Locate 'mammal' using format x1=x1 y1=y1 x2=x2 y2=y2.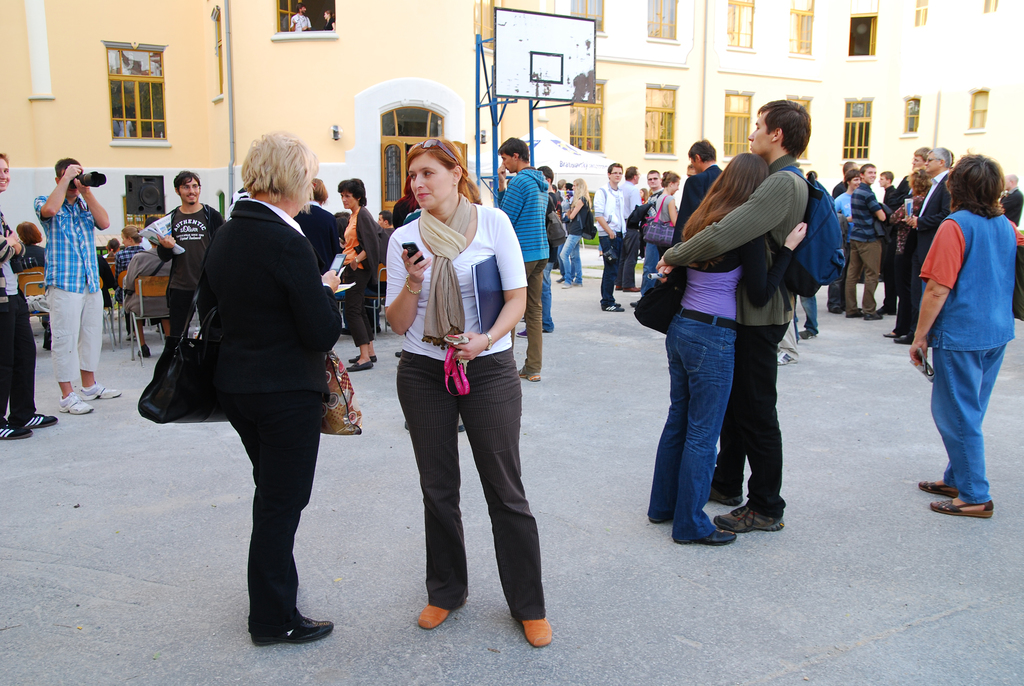
x1=199 y1=133 x2=344 y2=649.
